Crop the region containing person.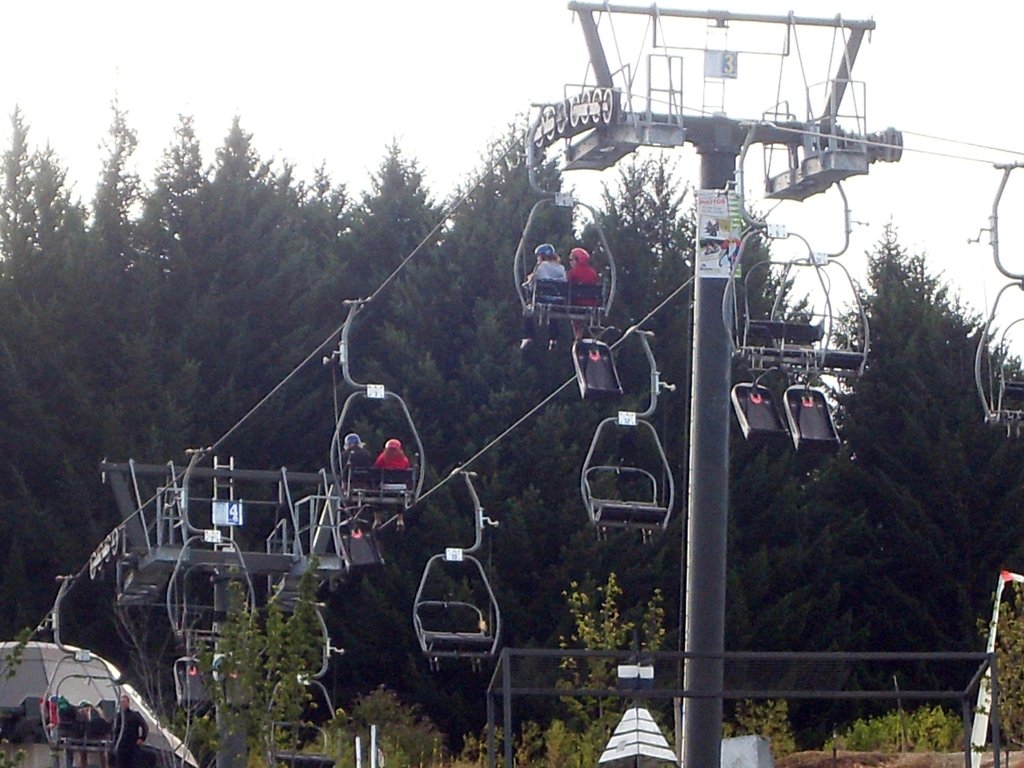
Crop region: {"x1": 374, "y1": 436, "x2": 406, "y2": 534}.
